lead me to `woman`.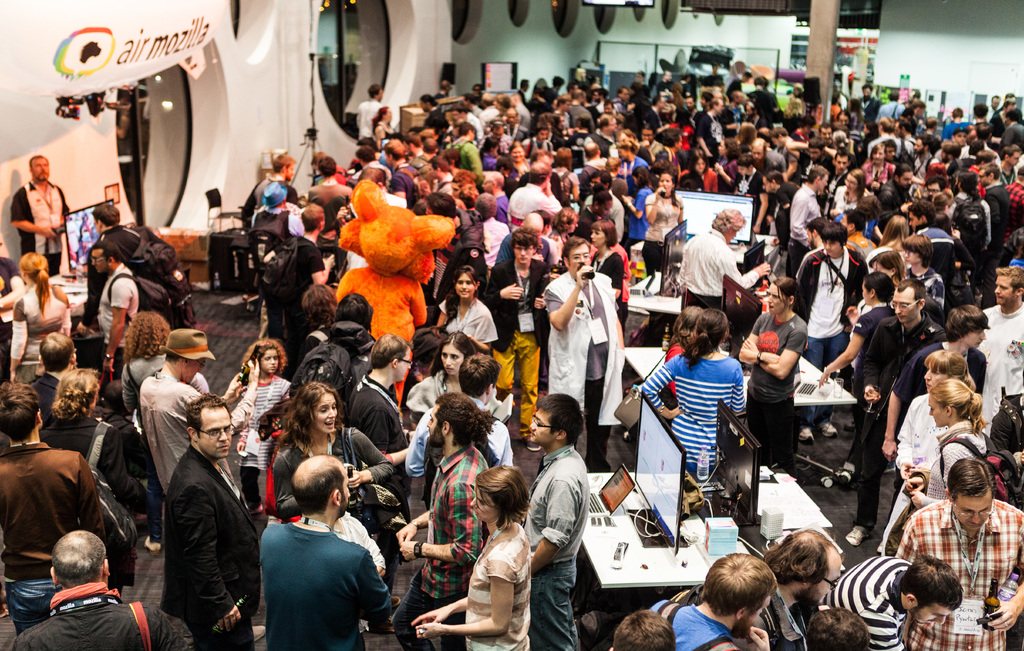
Lead to 404:331:477:433.
